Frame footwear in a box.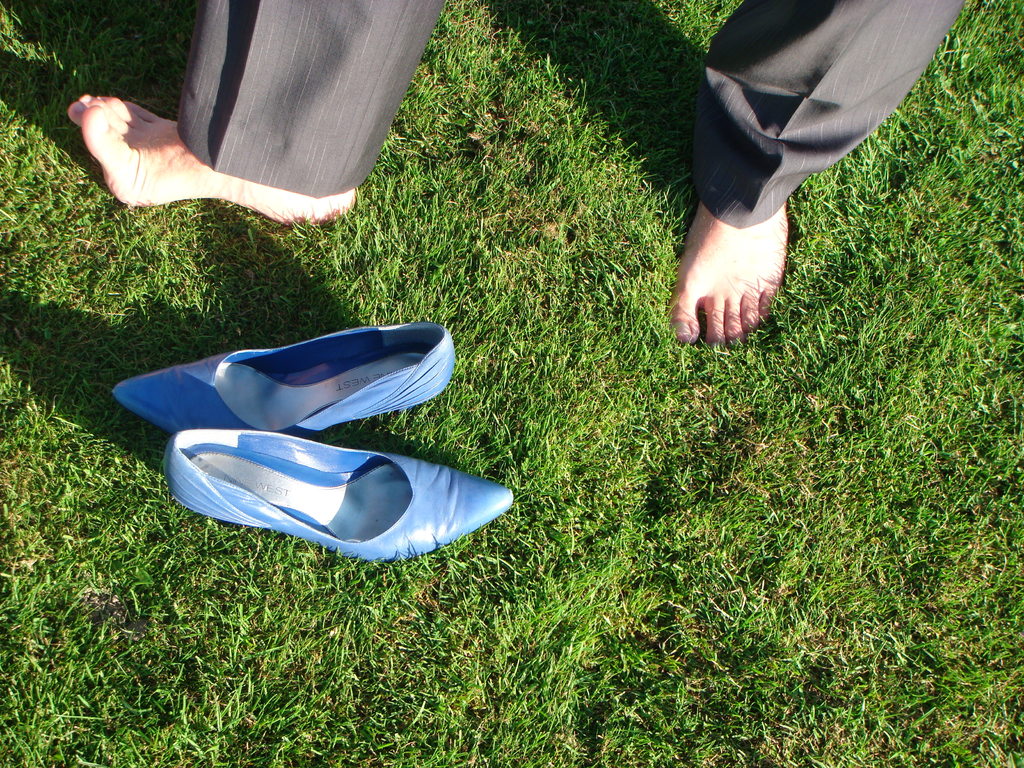
[178,428,513,565].
